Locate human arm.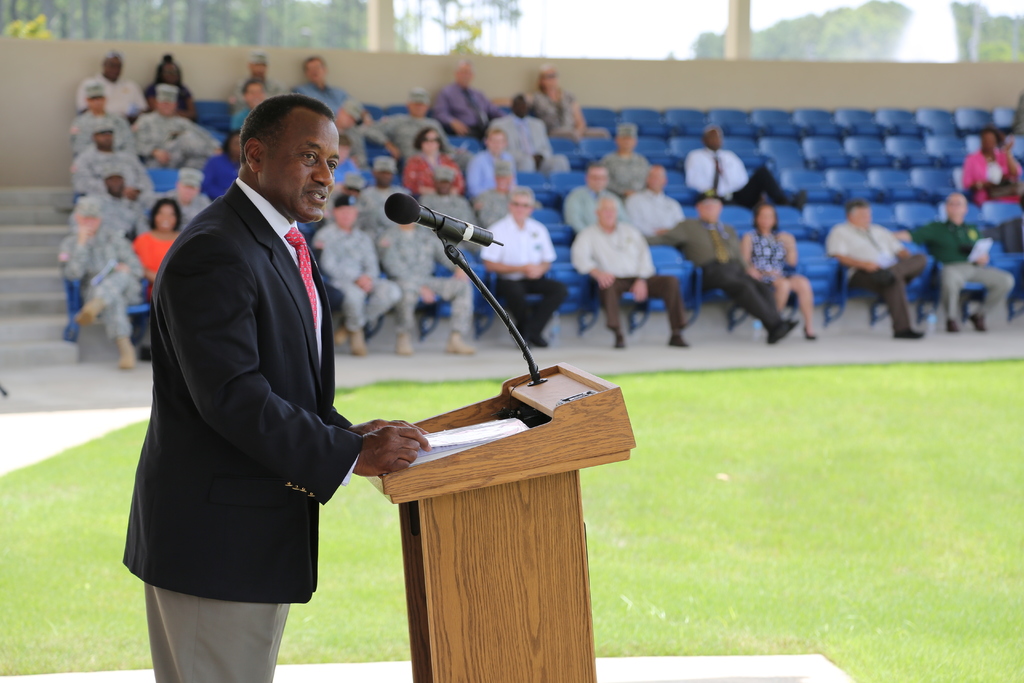
Bounding box: [641,220,686,247].
